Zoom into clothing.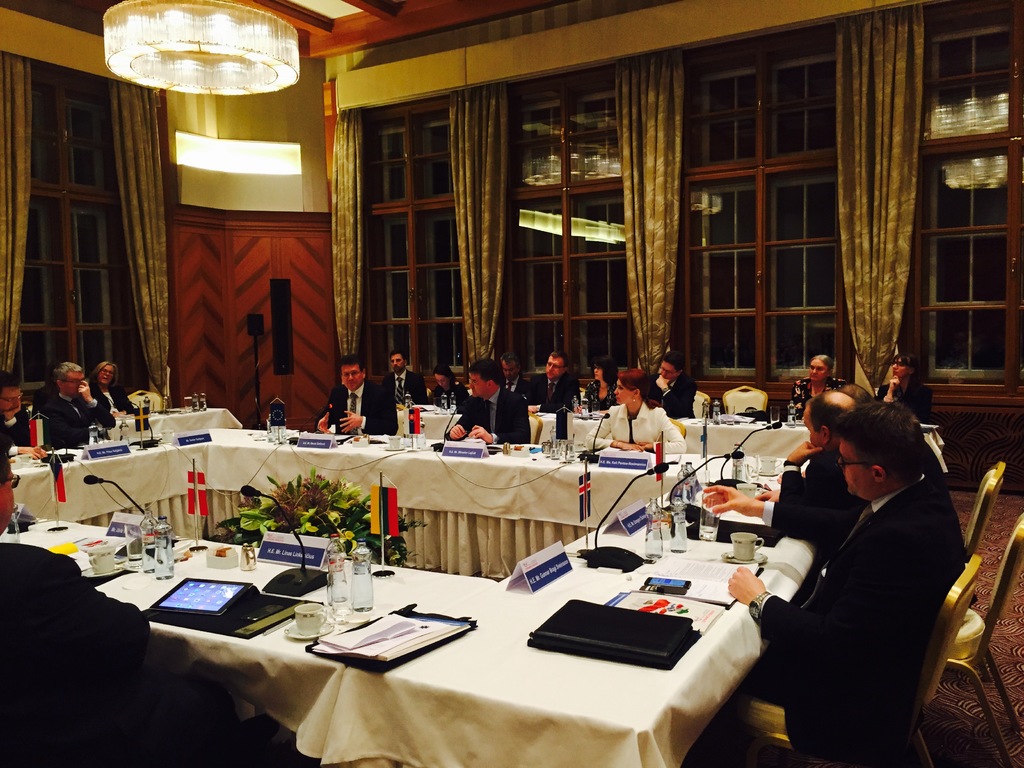
Zoom target: 585:381:617:413.
